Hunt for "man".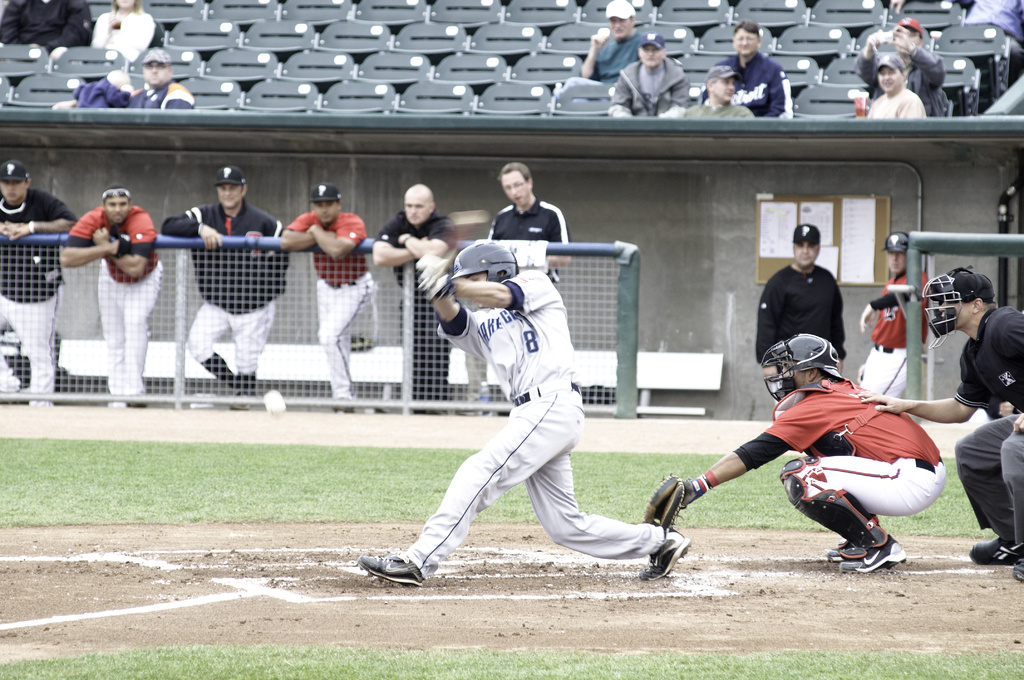
Hunted down at <region>484, 159, 569, 285</region>.
